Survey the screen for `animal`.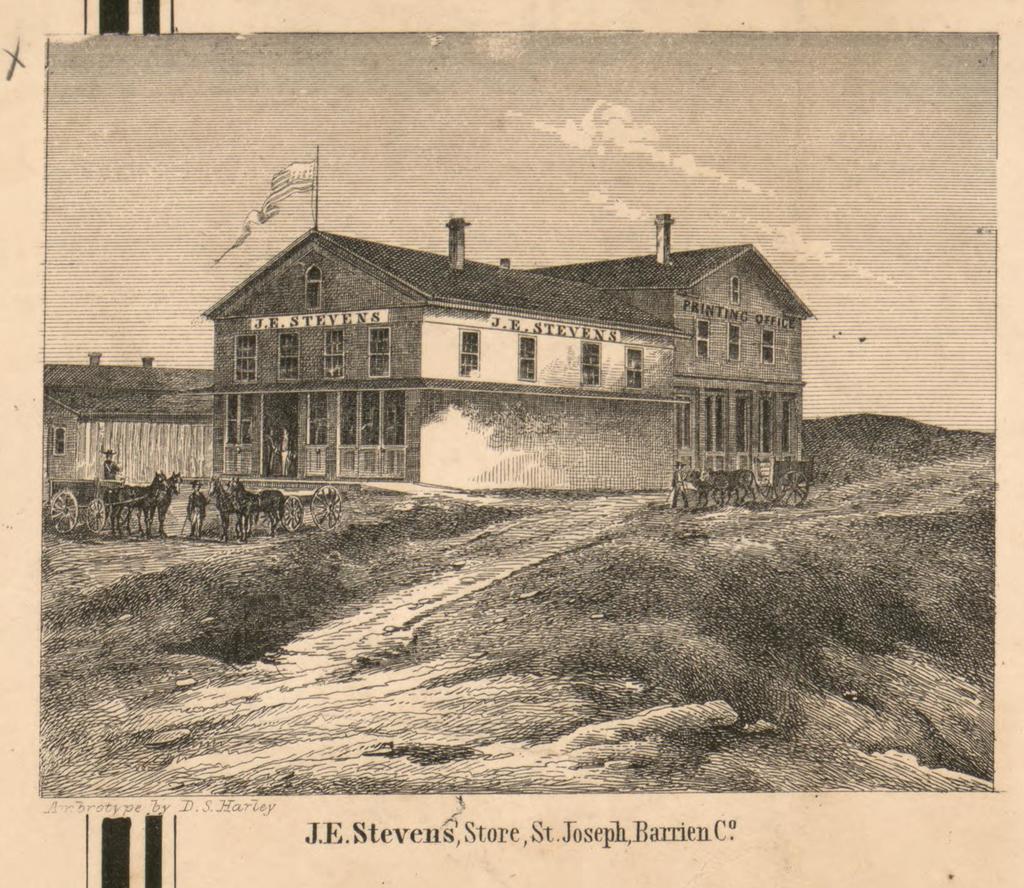
Survey found: [184,480,209,539].
